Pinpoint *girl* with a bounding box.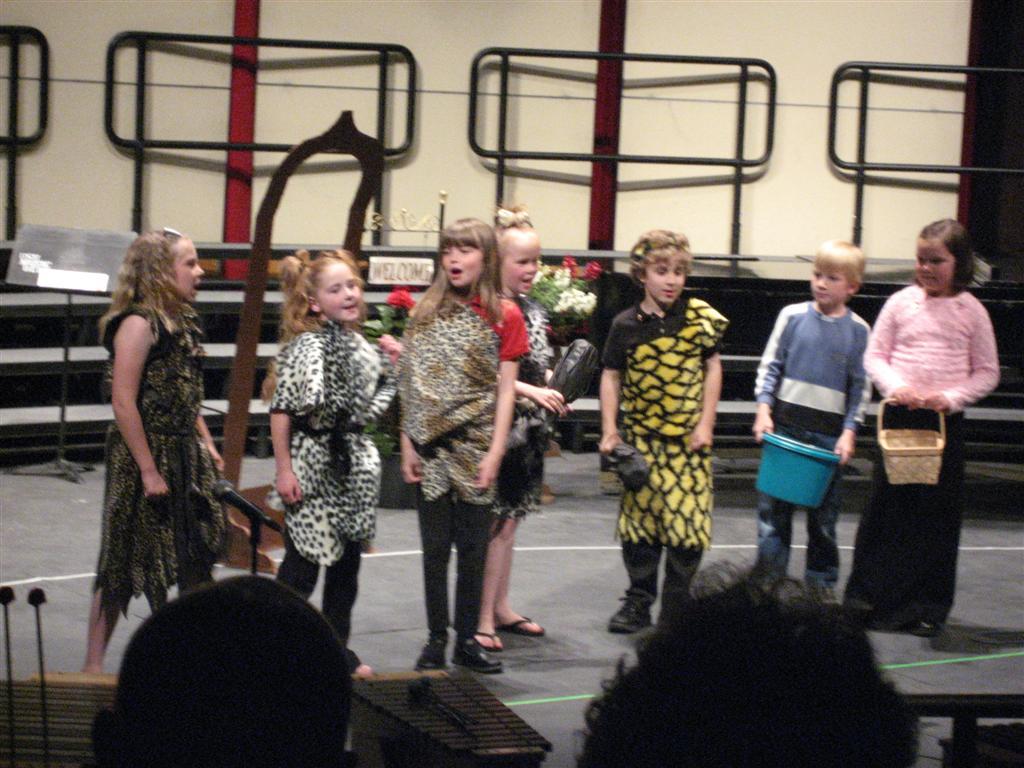
bbox=[83, 226, 229, 674].
